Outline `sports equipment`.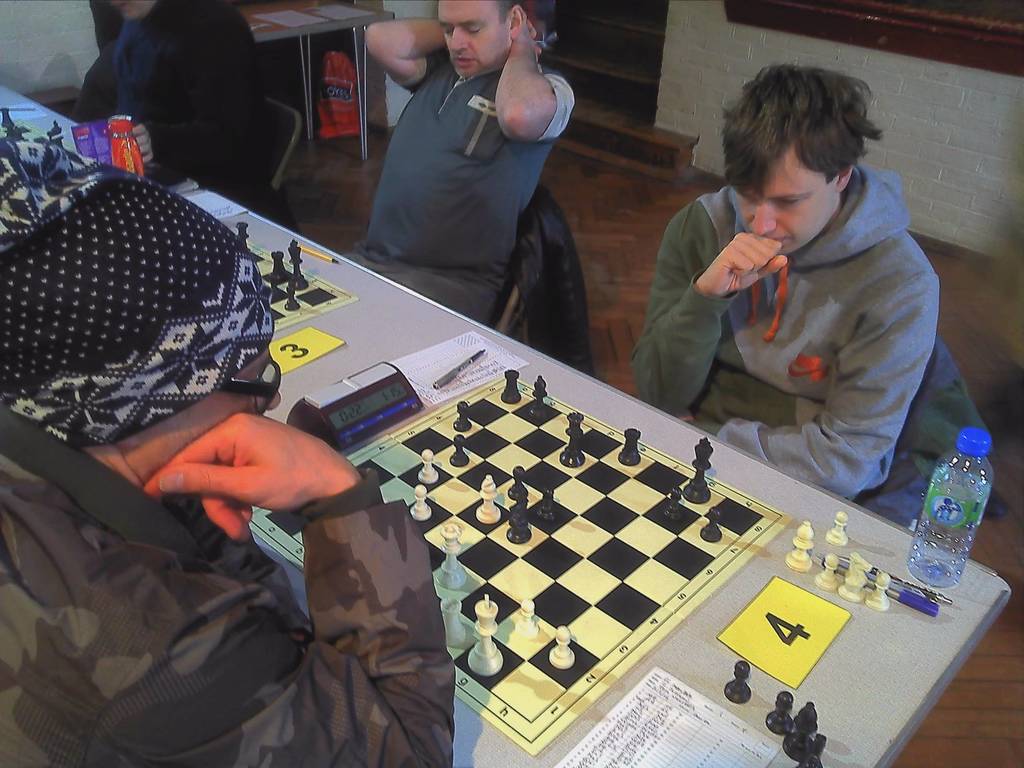
Outline: <region>725, 663, 753, 705</region>.
